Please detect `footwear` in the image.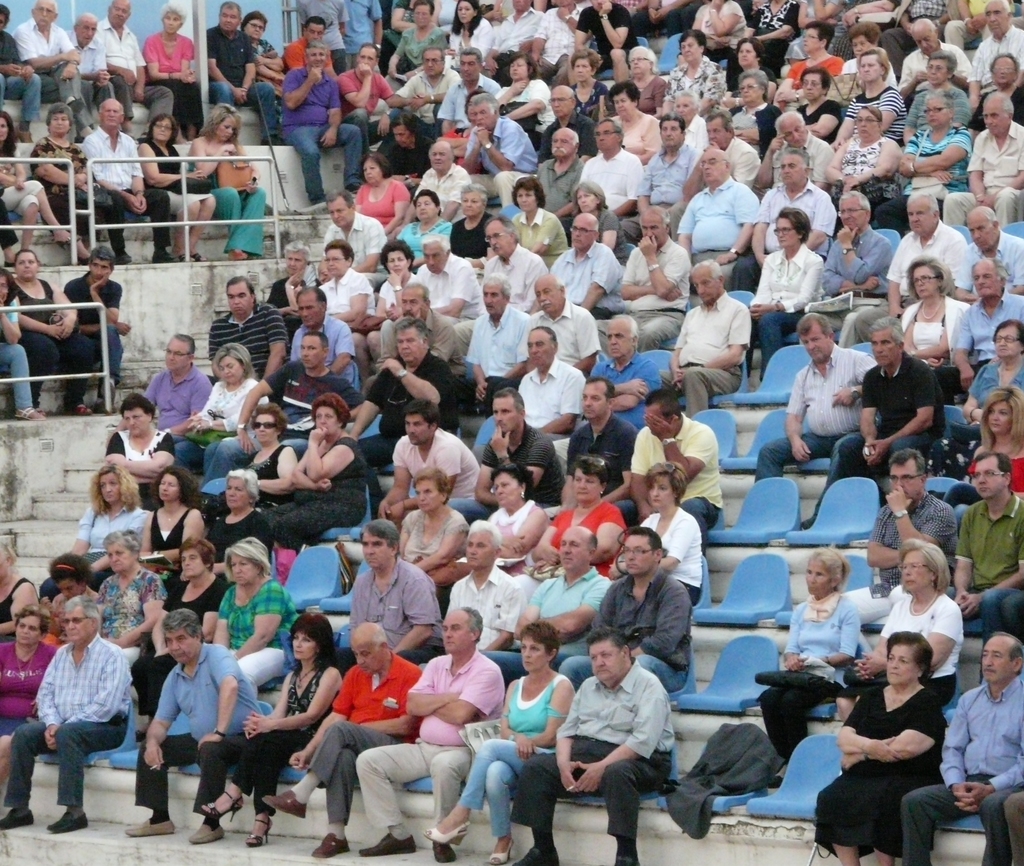
pyautogui.locateOnScreen(124, 810, 188, 842).
